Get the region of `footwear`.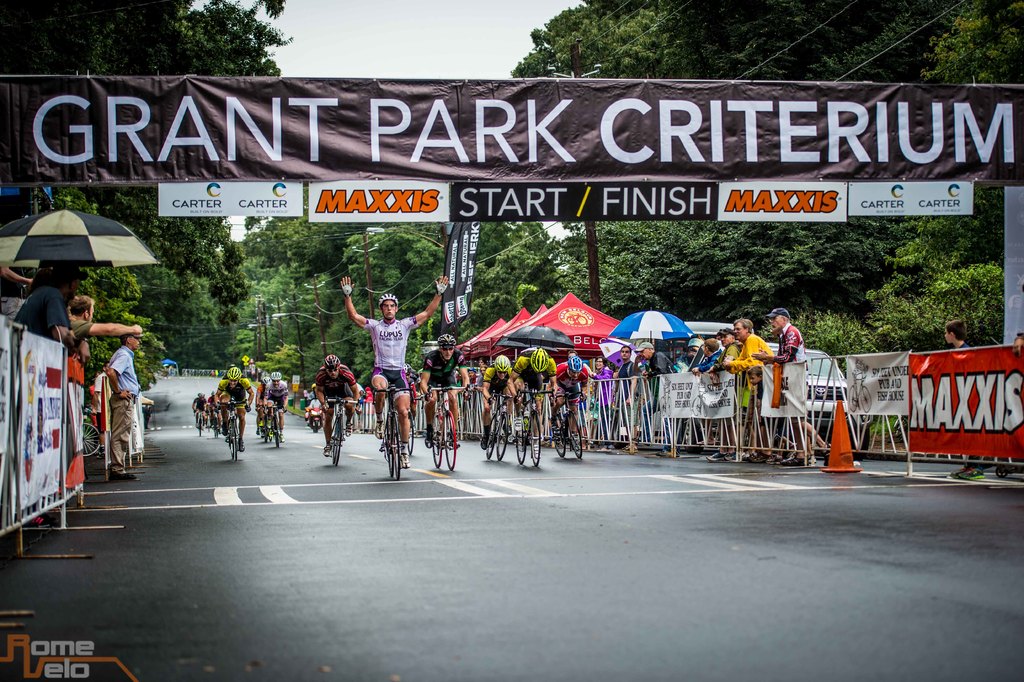
(left=713, top=447, right=739, bottom=467).
